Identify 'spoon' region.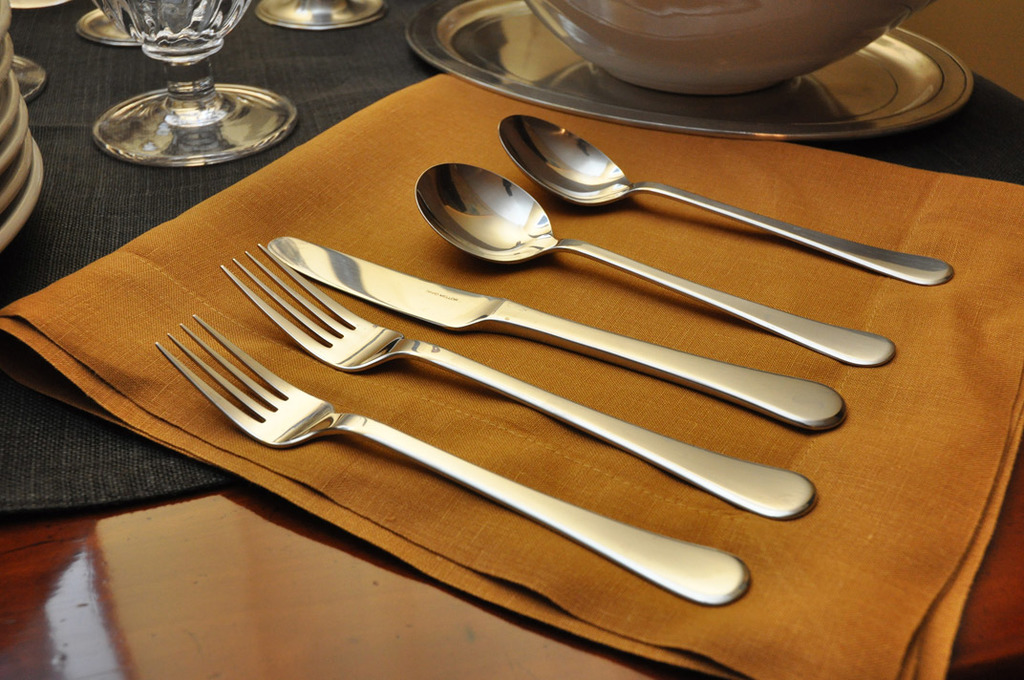
Region: [x1=498, y1=113, x2=956, y2=286].
